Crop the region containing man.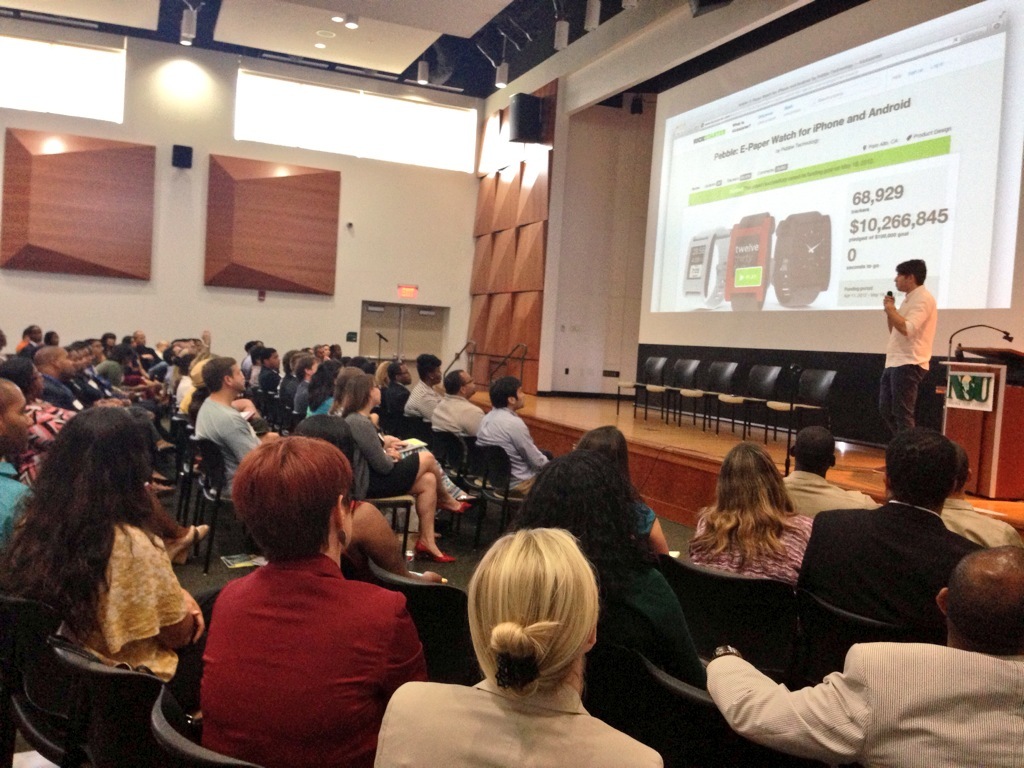
Crop region: Rect(404, 352, 444, 418).
